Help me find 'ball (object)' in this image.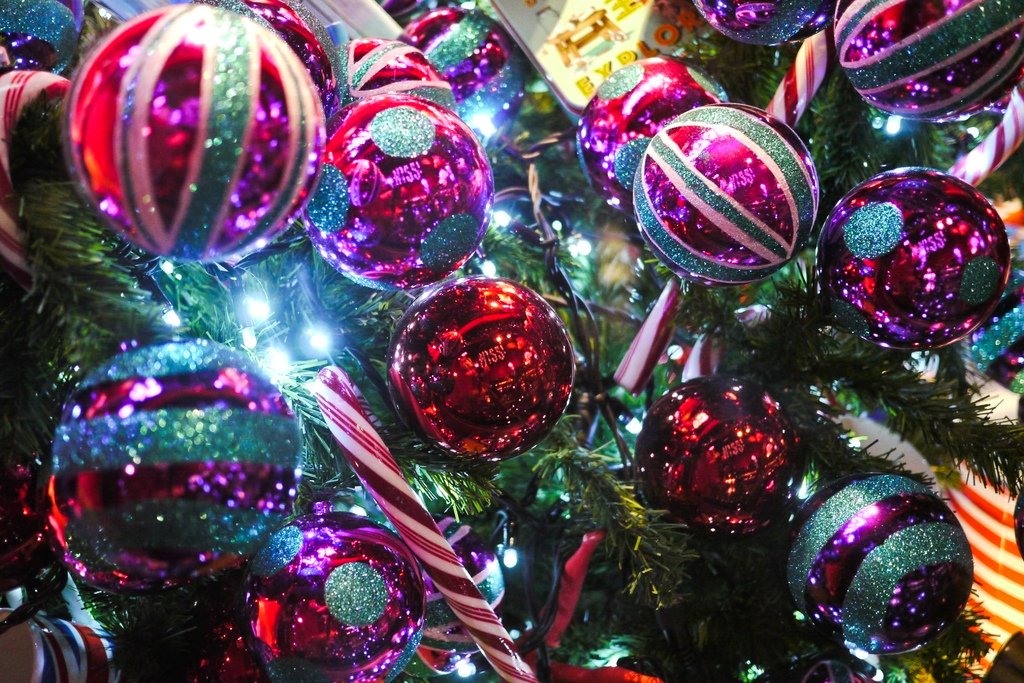
Found it: bbox=(630, 105, 824, 286).
